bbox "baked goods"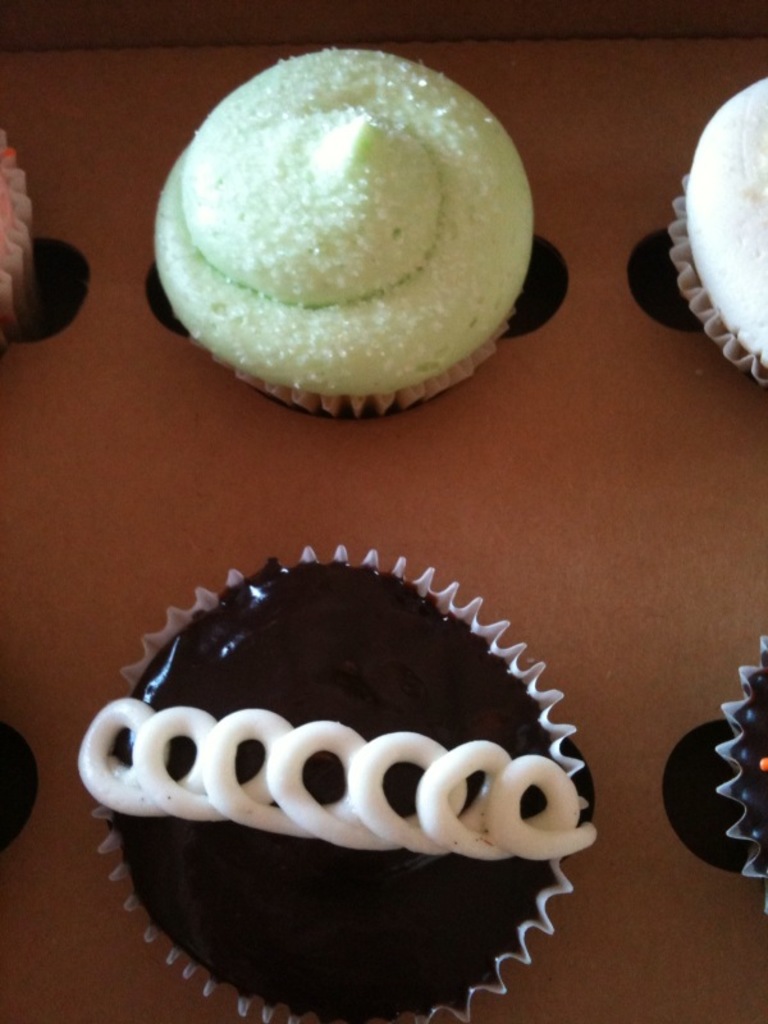
locate(0, 716, 42, 854)
